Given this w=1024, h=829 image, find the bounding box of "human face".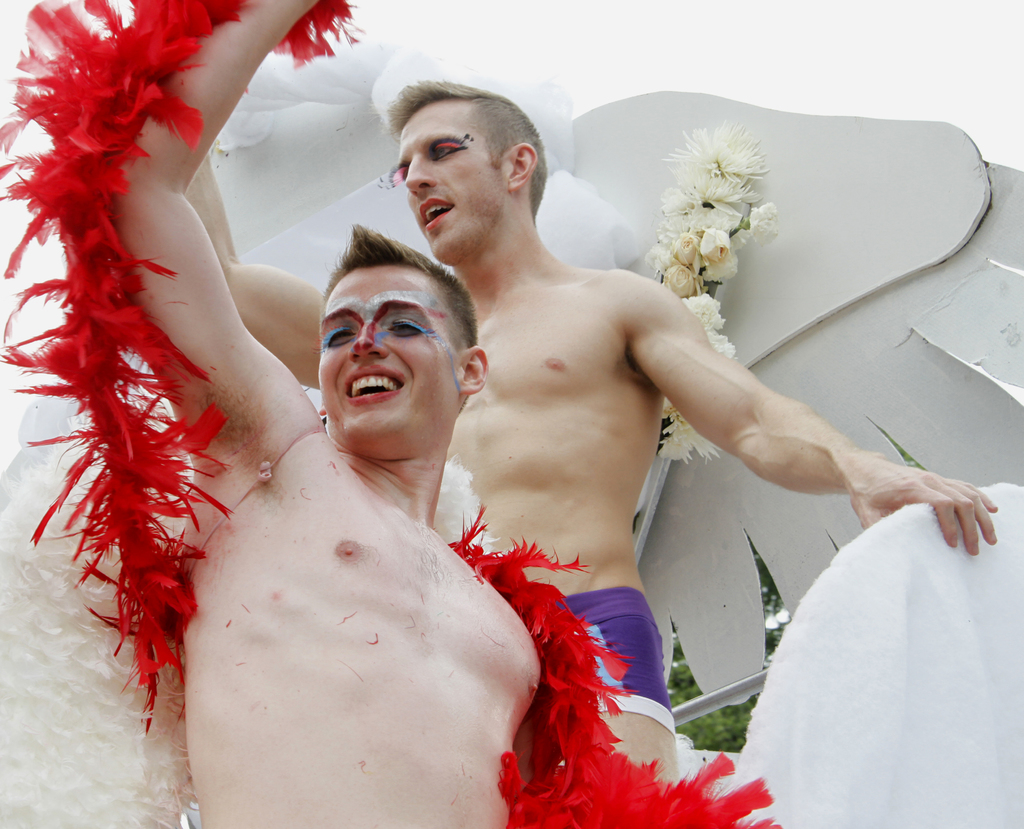
[x1=393, y1=98, x2=510, y2=254].
